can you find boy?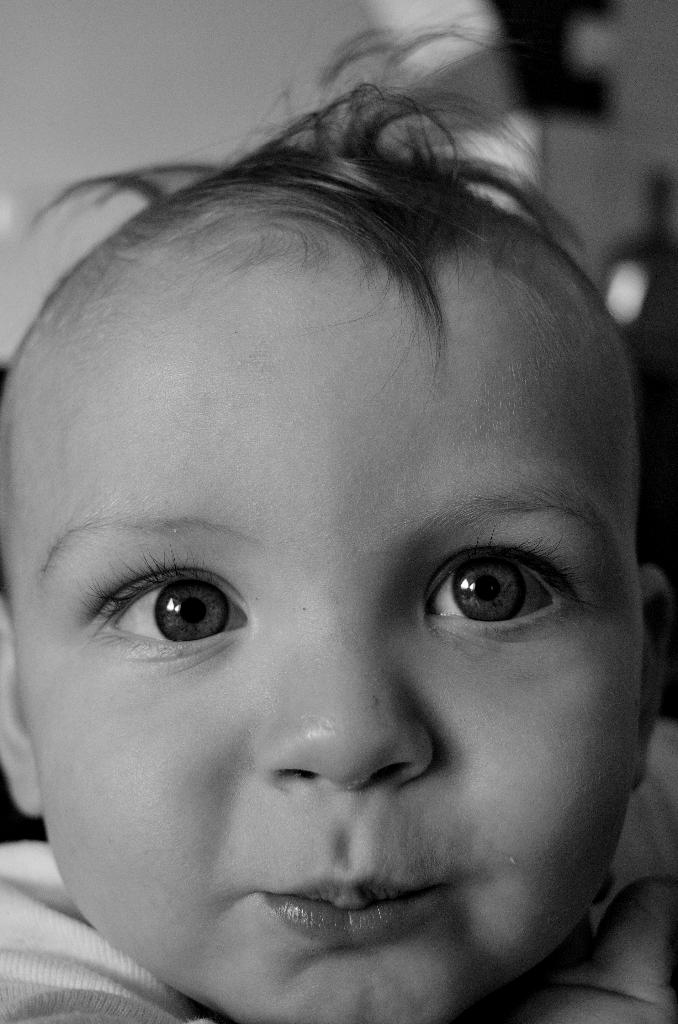
Yes, bounding box: box=[0, 76, 677, 1023].
